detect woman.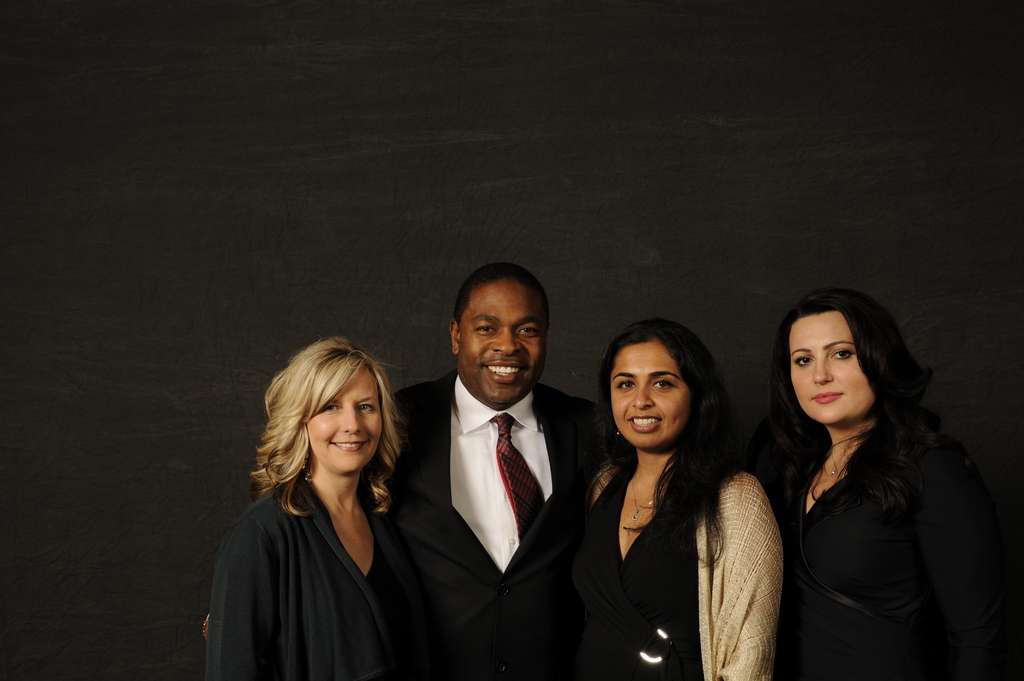
Detected at 222 323 431 654.
